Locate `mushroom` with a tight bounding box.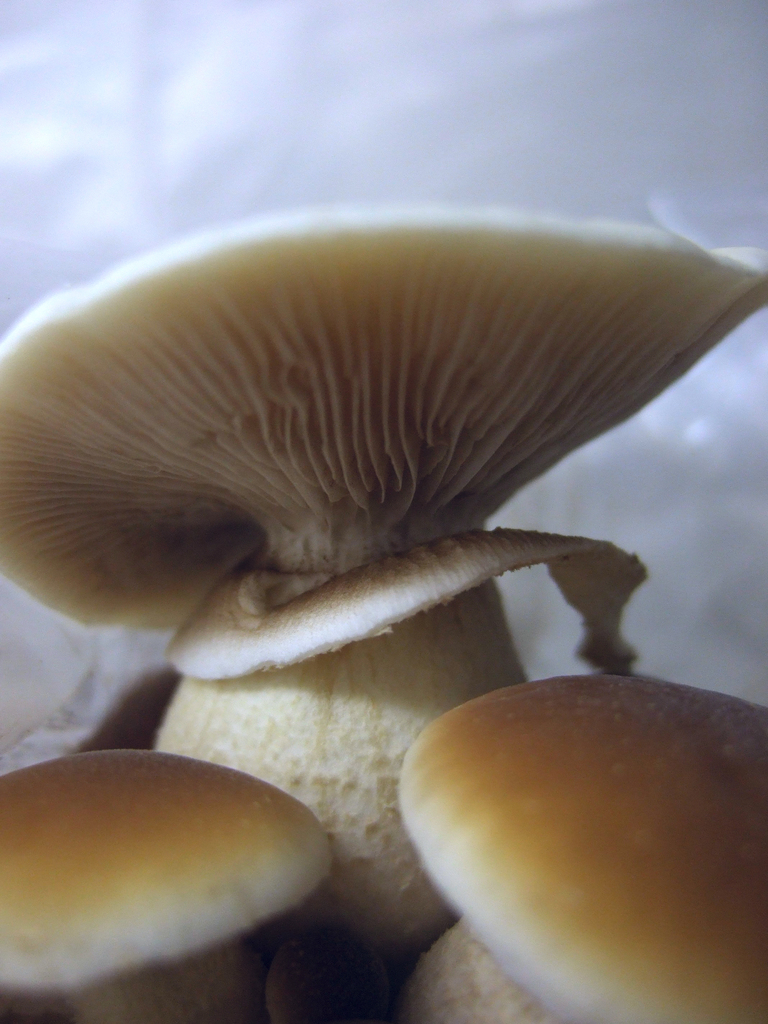
[0,189,767,1017].
